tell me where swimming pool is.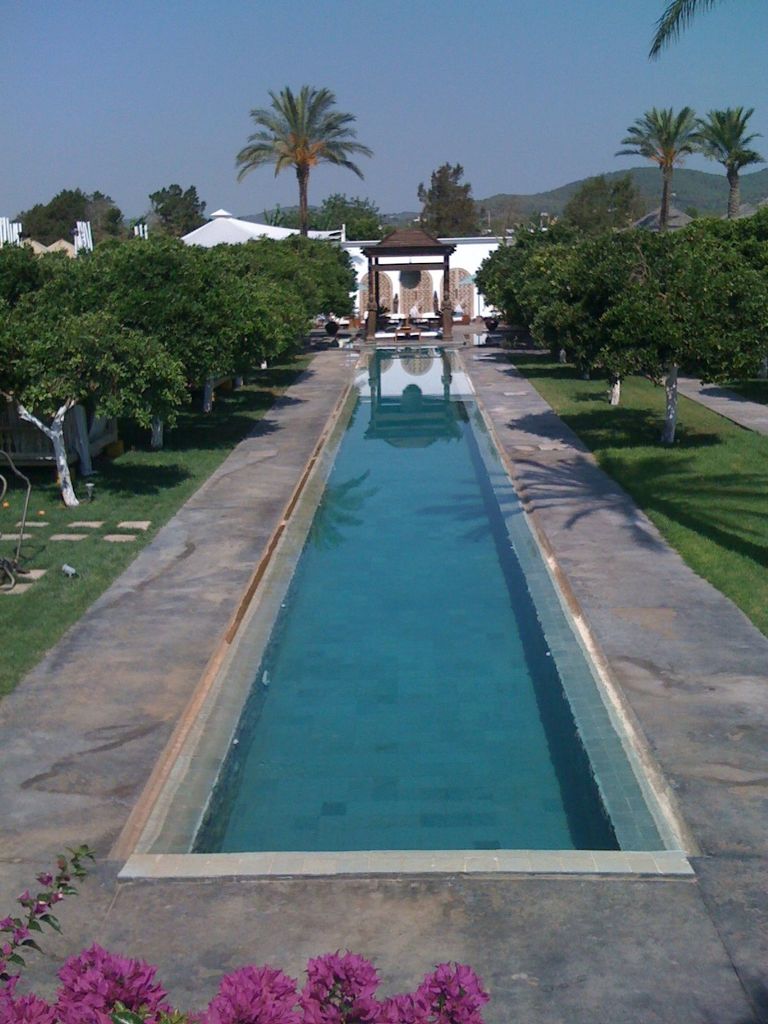
swimming pool is at 90, 327, 730, 986.
